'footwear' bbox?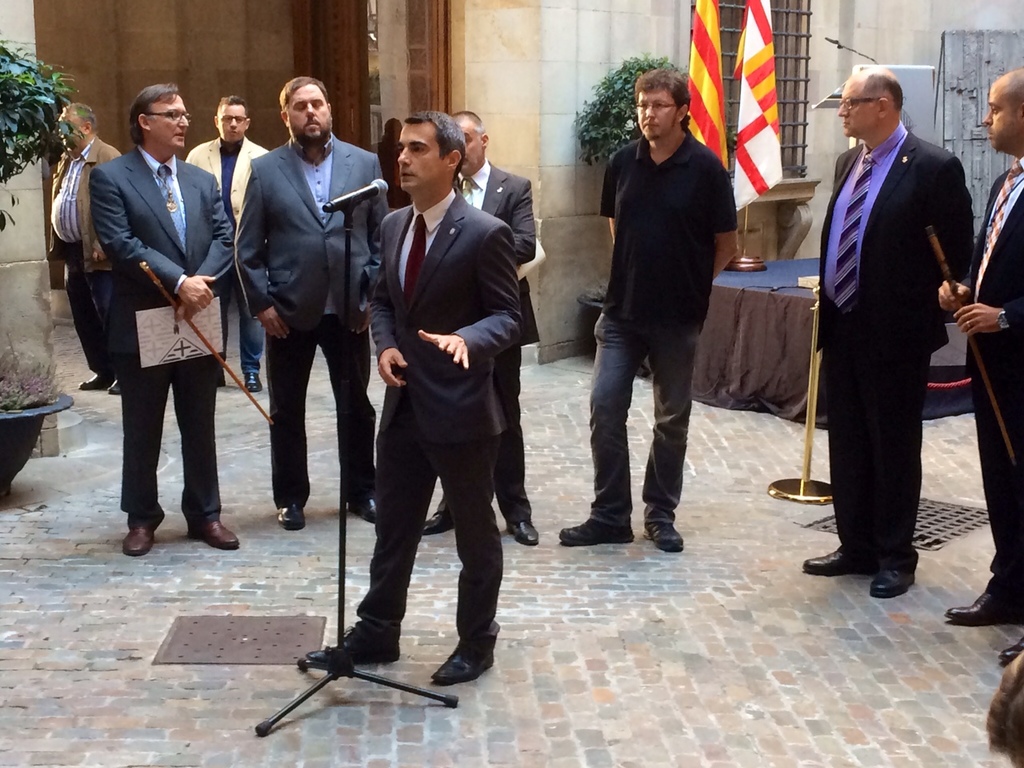
{"x1": 106, "y1": 376, "x2": 122, "y2": 394}
